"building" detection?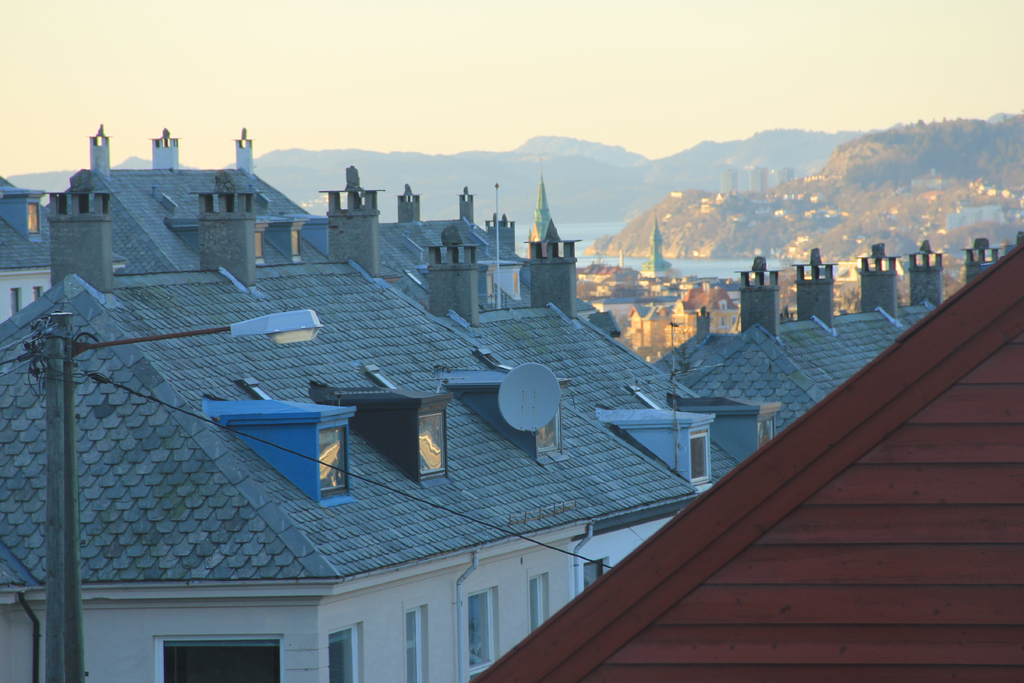
x1=915, y1=165, x2=952, y2=196
